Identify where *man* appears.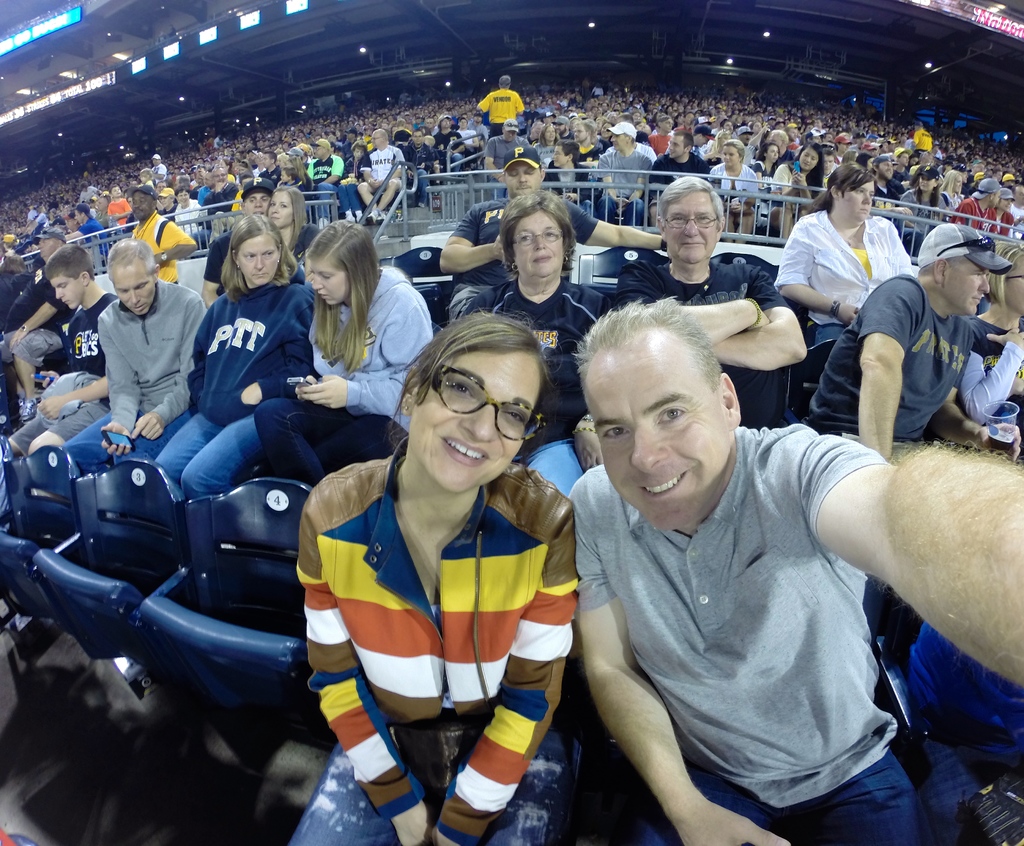
Appears at box(596, 120, 651, 228).
